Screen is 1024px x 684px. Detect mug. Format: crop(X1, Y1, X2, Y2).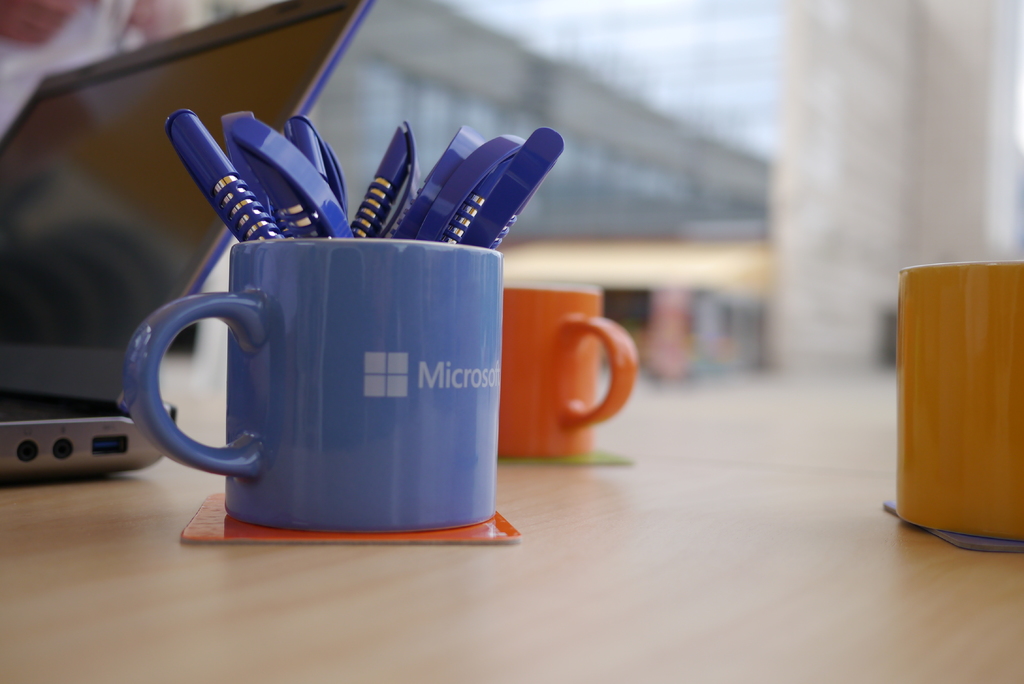
crop(123, 236, 502, 536).
